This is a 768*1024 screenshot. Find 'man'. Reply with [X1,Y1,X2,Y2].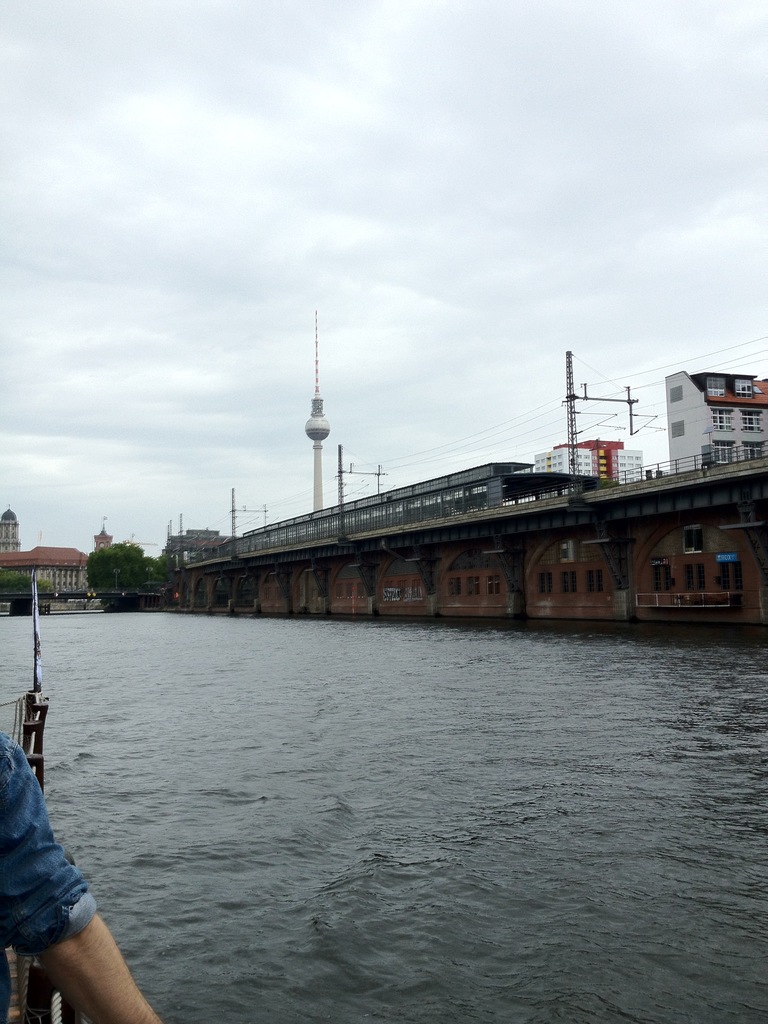
[0,723,168,1023].
